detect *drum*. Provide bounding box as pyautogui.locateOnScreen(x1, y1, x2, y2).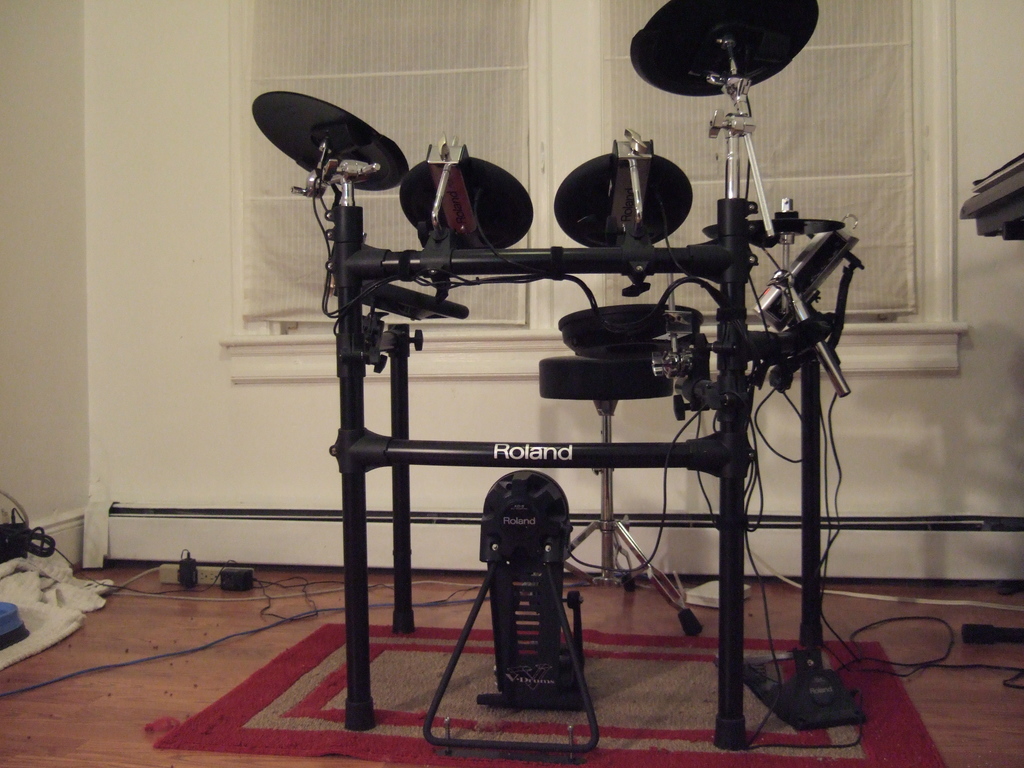
pyautogui.locateOnScreen(355, 278, 469, 320).
